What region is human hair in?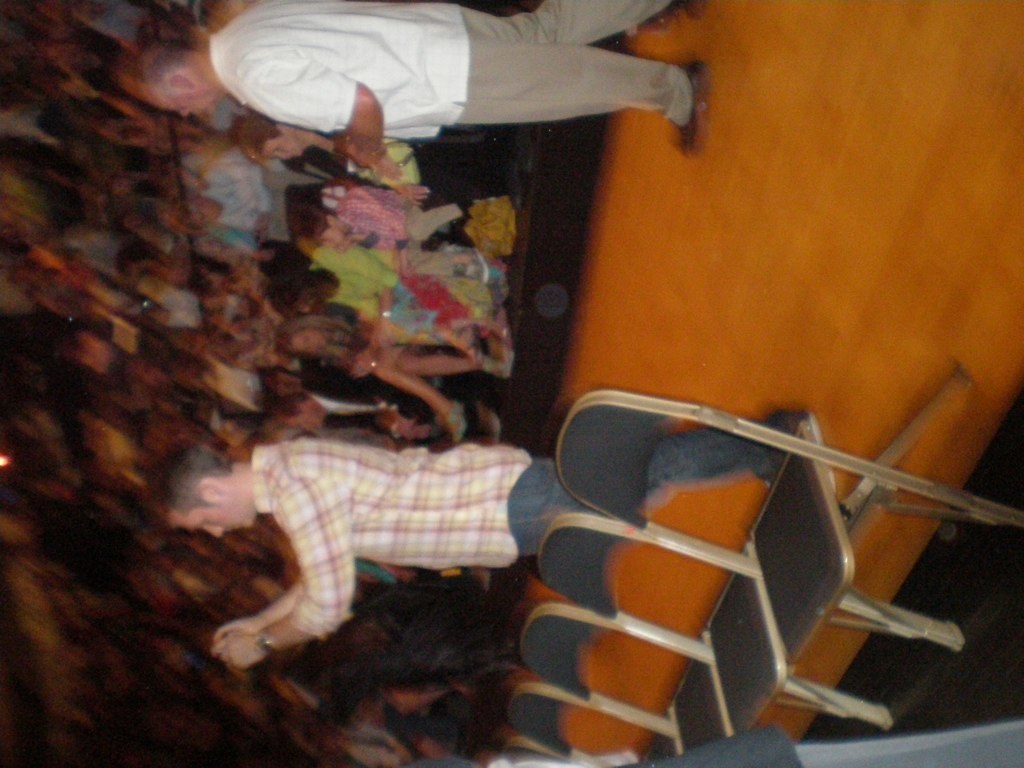
x1=140 y1=41 x2=199 y2=94.
